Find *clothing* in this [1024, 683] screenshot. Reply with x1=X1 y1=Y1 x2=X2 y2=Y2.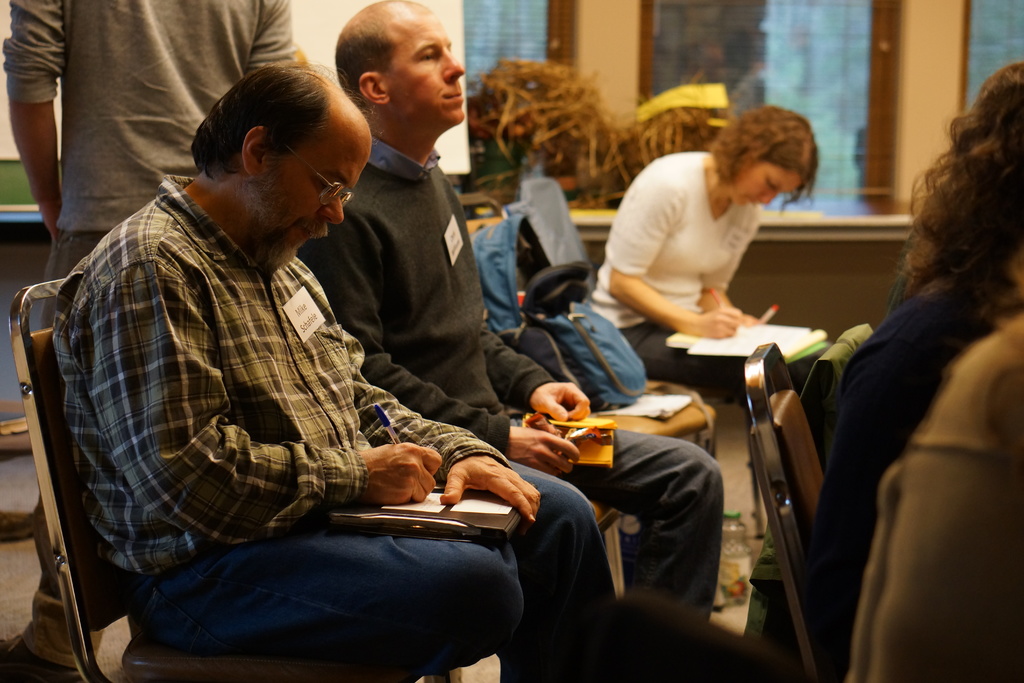
x1=51 y1=175 x2=512 y2=579.
